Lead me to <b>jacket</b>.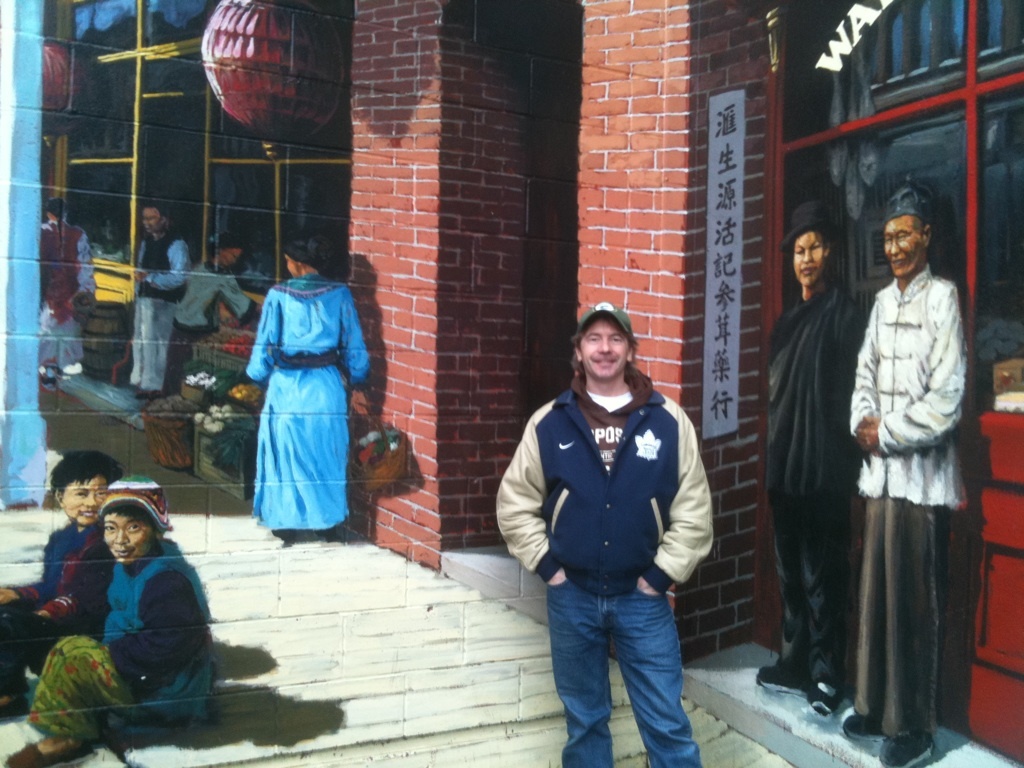
Lead to 845,263,973,516.
